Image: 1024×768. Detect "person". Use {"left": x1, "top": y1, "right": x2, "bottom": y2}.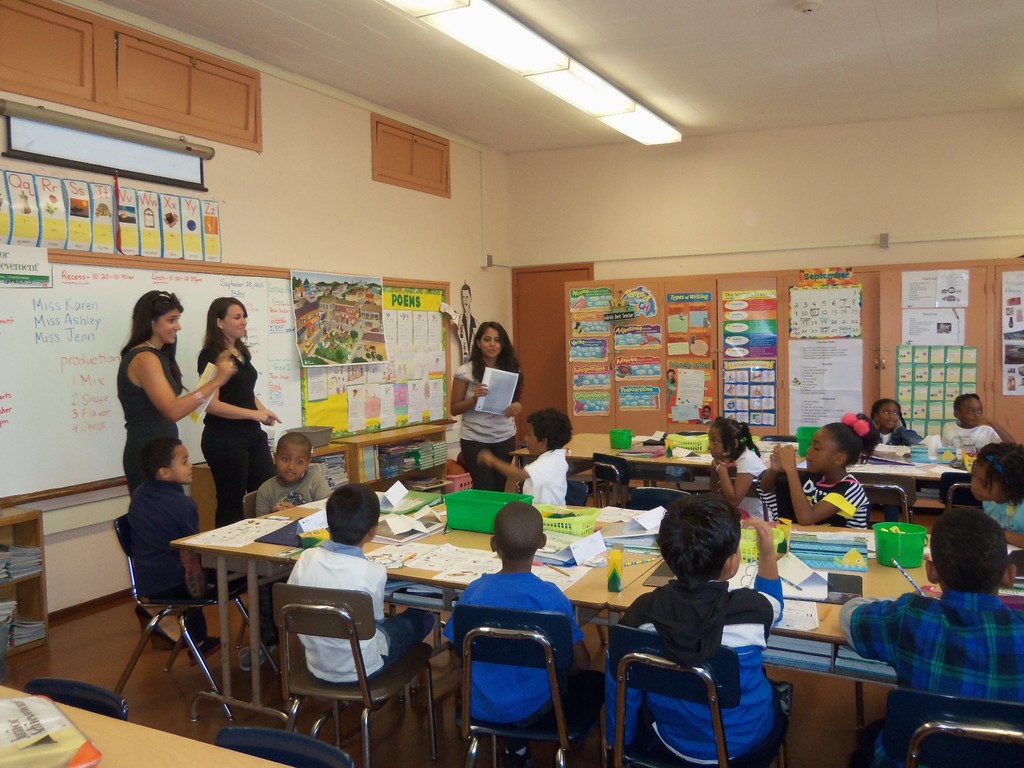
{"left": 603, "top": 493, "right": 784, "bottom": 767}.
